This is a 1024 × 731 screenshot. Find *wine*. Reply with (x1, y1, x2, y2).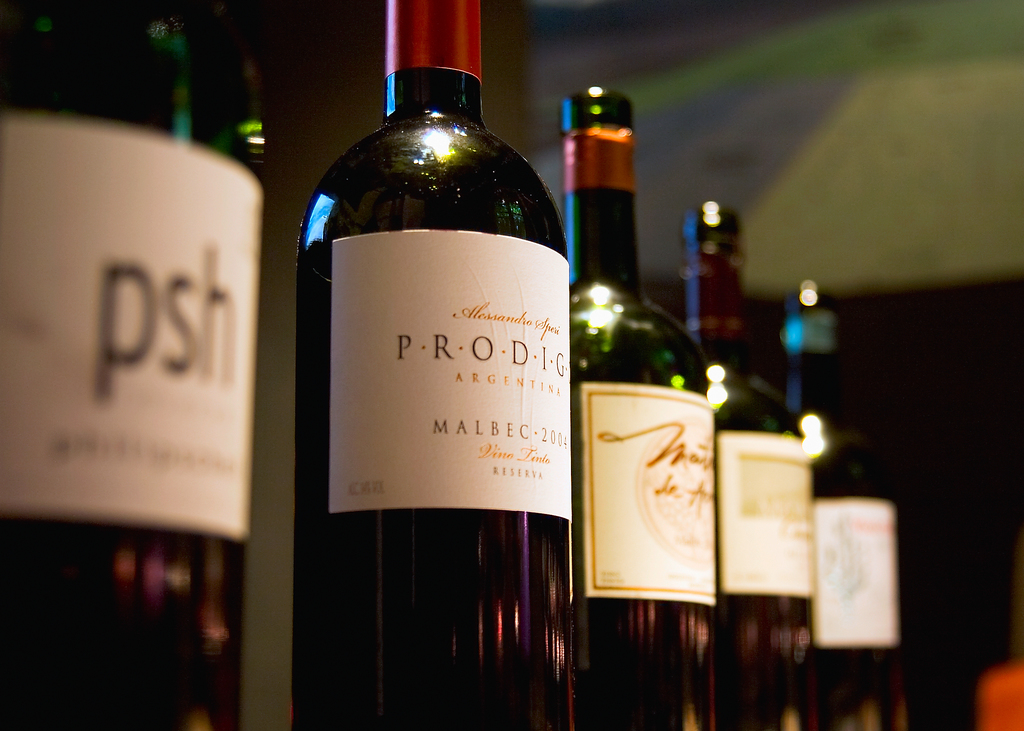
(544, 78, 724, 730).
